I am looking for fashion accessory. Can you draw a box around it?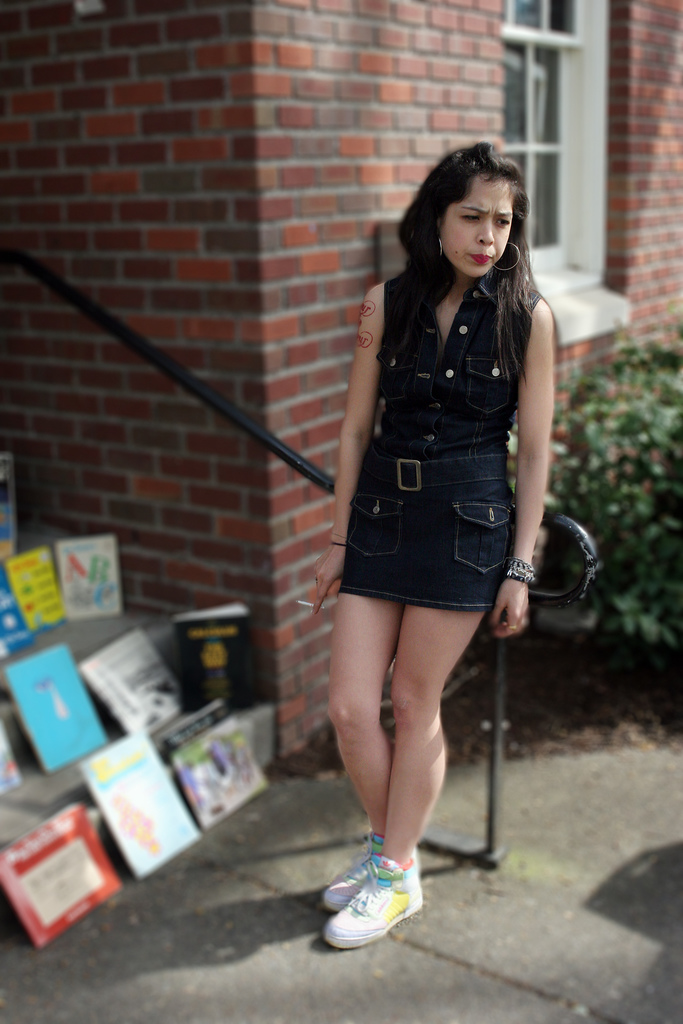
Sure, the bounding box is [504,559,541,580].
